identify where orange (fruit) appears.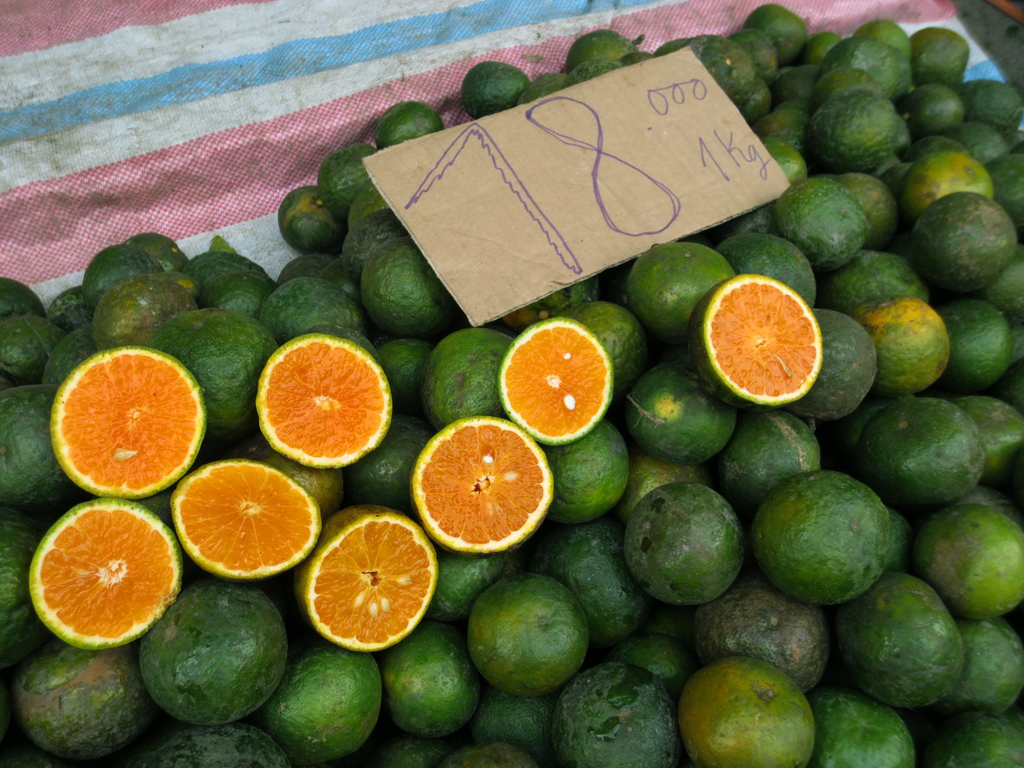
Appears at (263, 275, 365, 347).
